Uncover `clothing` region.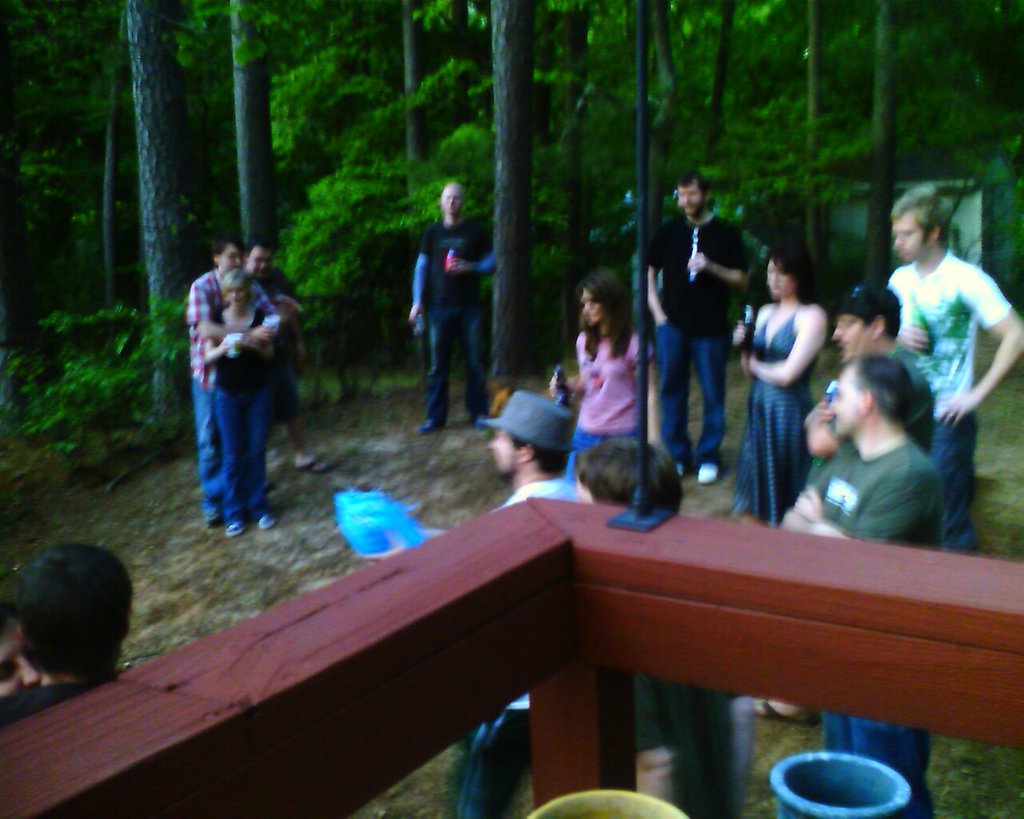
Uncovered: (left=411, top=215, right=504, bottom=424).
